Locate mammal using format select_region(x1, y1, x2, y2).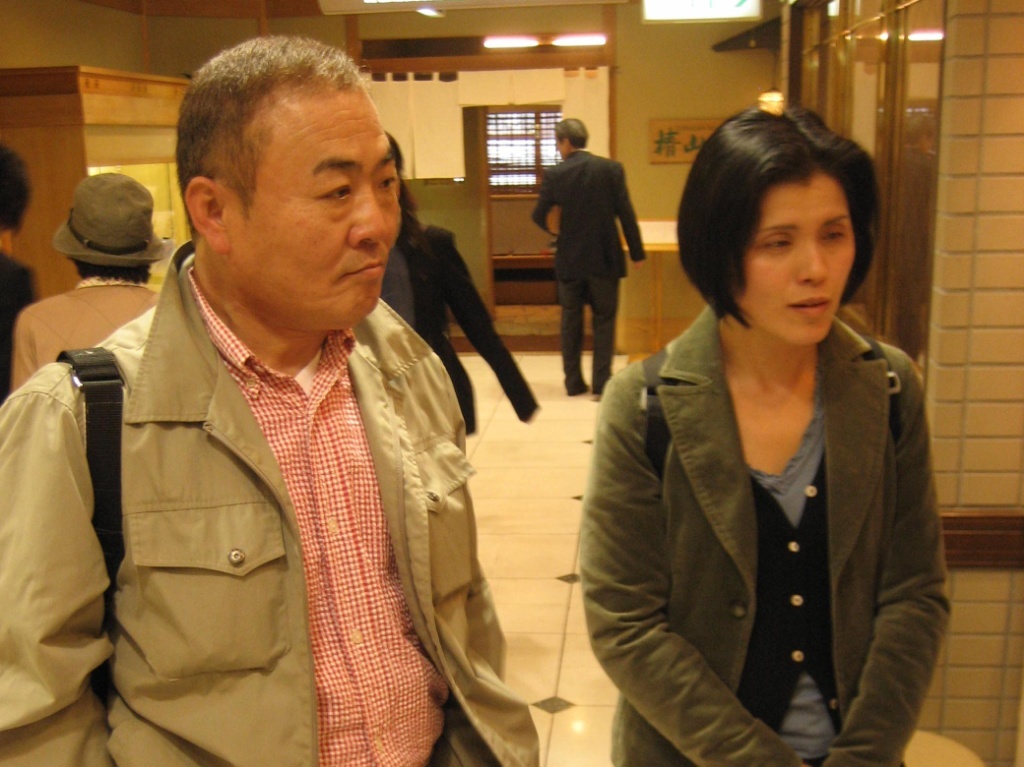
select_region(6, 173, 154, 394).
